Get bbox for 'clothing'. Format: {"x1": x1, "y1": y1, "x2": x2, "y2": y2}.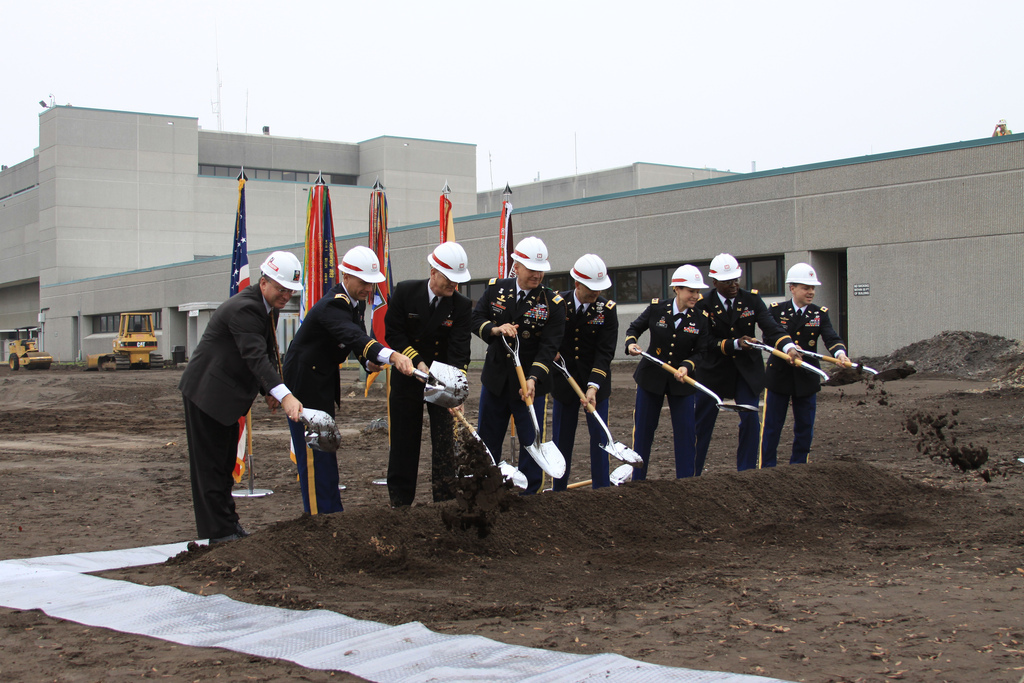
{"x1": 620, "y1": 296, "x2": 711, "y2": 482}.
